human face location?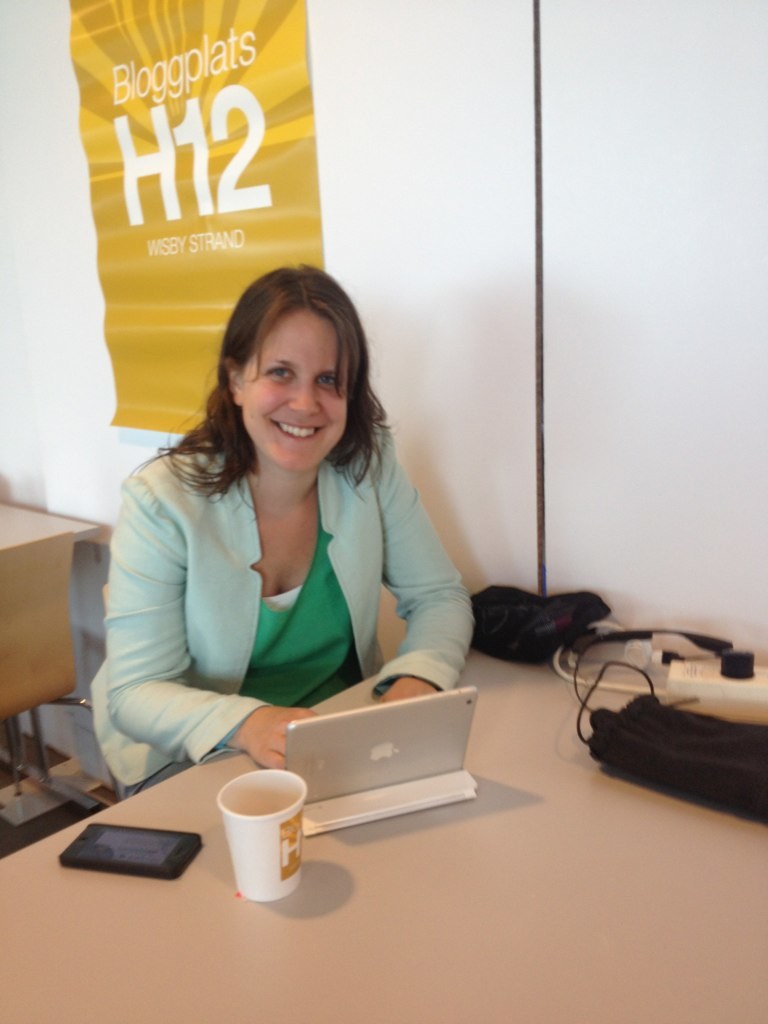
[x1=235, y1=322, x2=354, y2=465]
